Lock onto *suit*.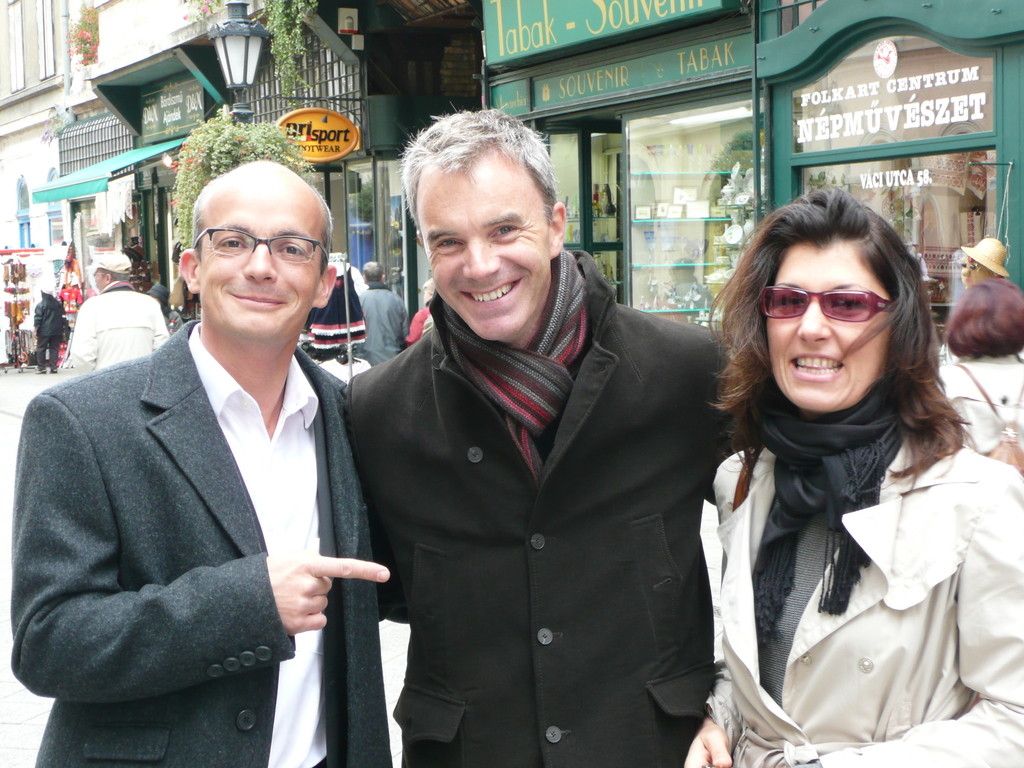
Locked: [left=27, top=214, right=396, bottom=748].
